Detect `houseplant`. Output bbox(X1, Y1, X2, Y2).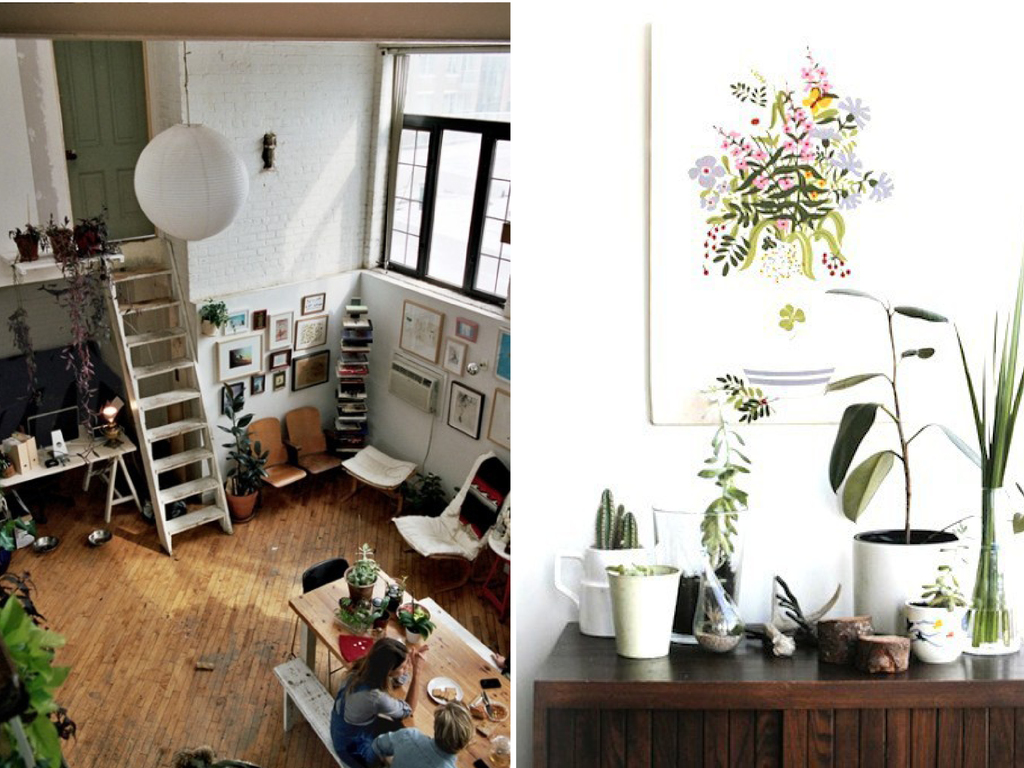
bbox(1, 225, 46, 265).
